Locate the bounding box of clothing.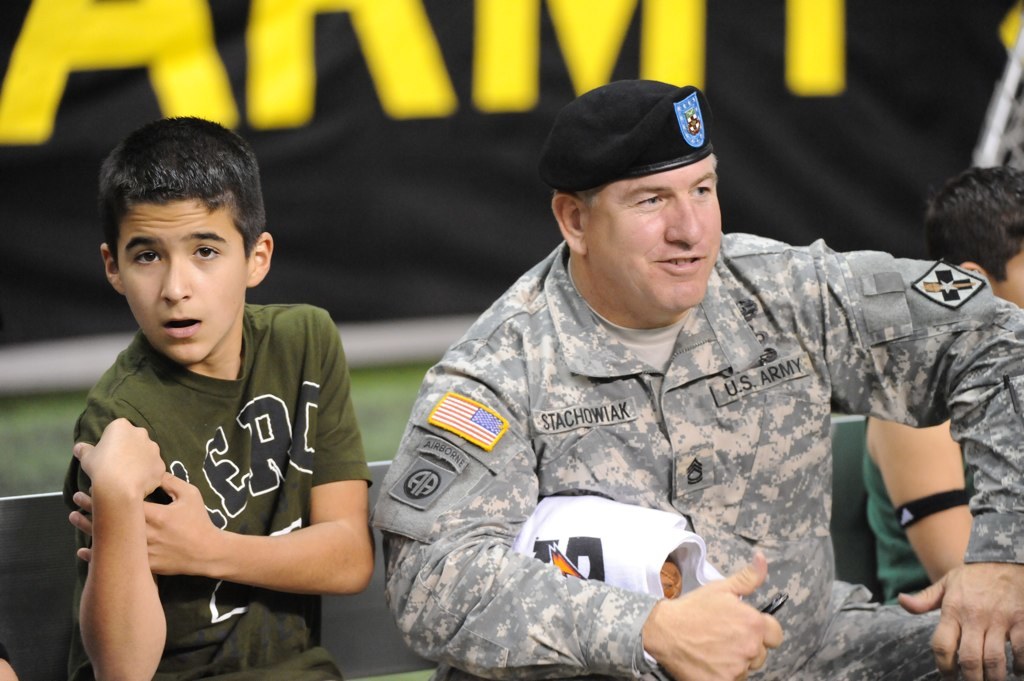
Bounding box: 57 291 374 680.
